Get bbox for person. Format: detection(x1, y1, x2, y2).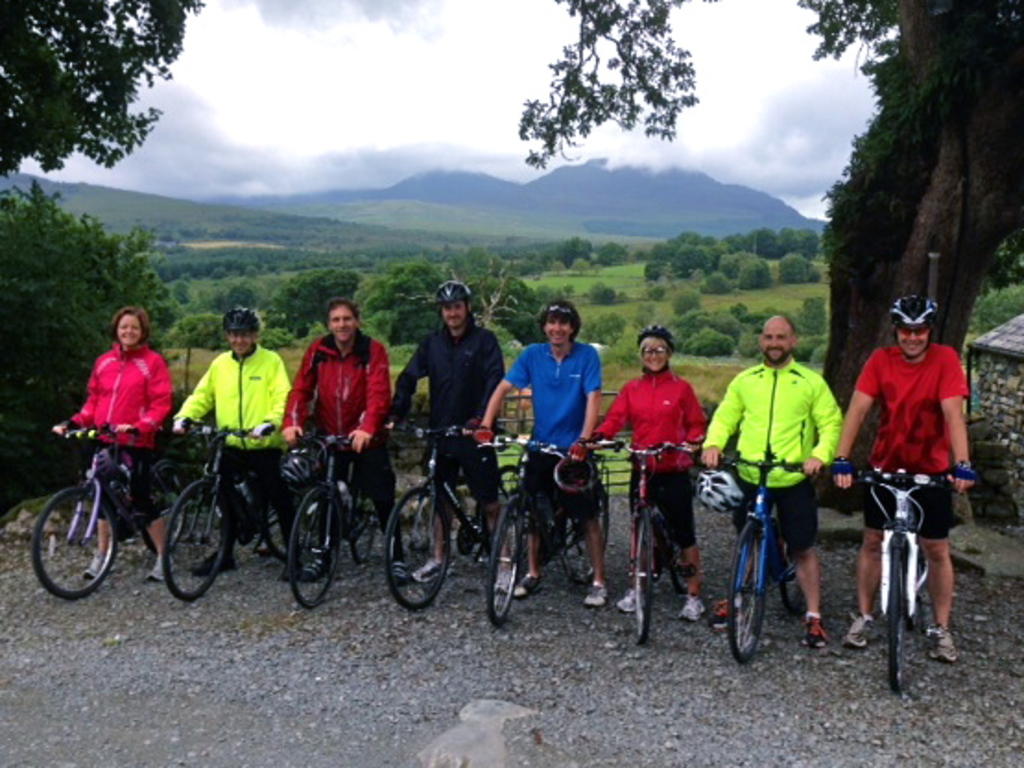
detection(589, 327, 705, 622).
